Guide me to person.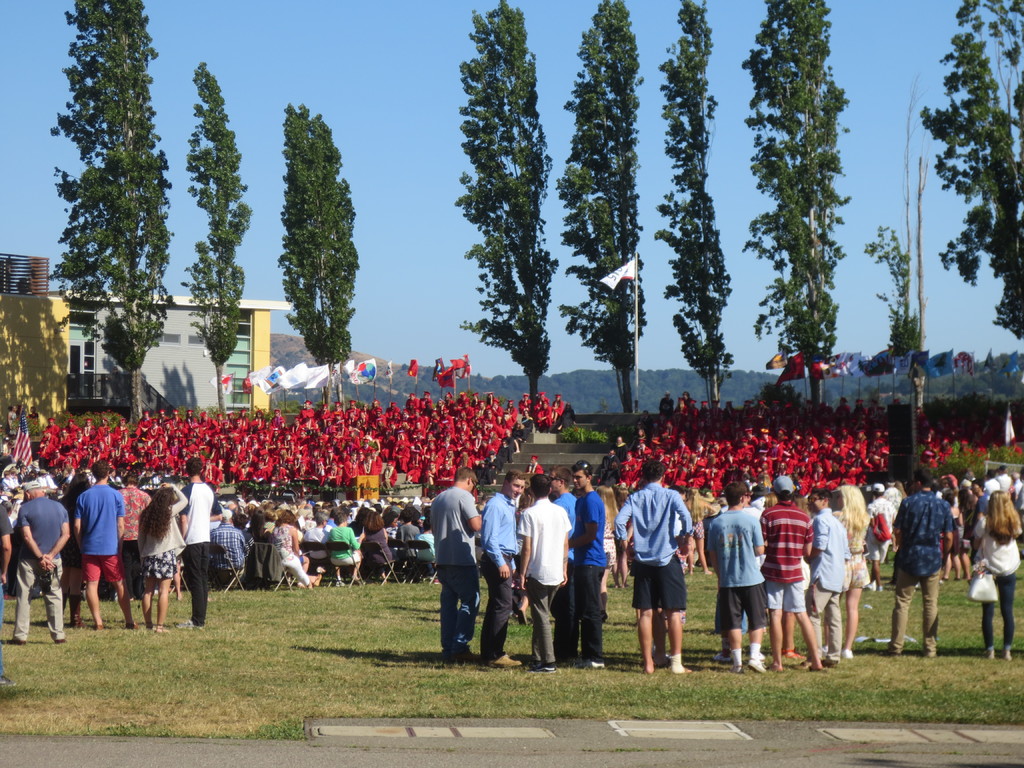
Guidance: <box>973,483,1019,660</box>.
